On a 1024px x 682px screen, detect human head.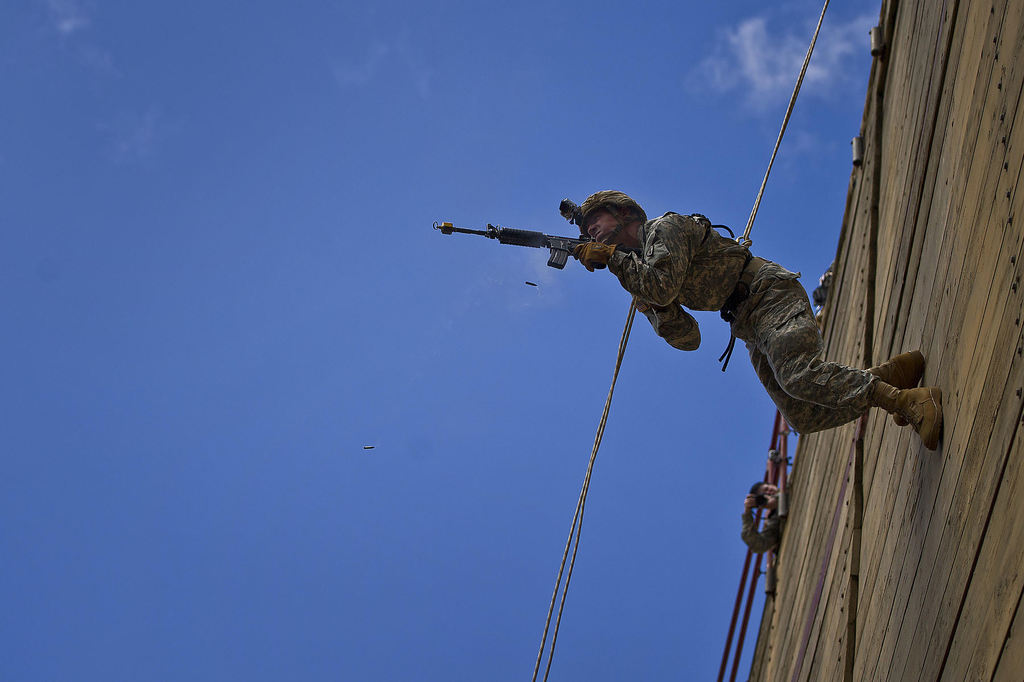
left=753, top=481, right=776, bottom=510.
